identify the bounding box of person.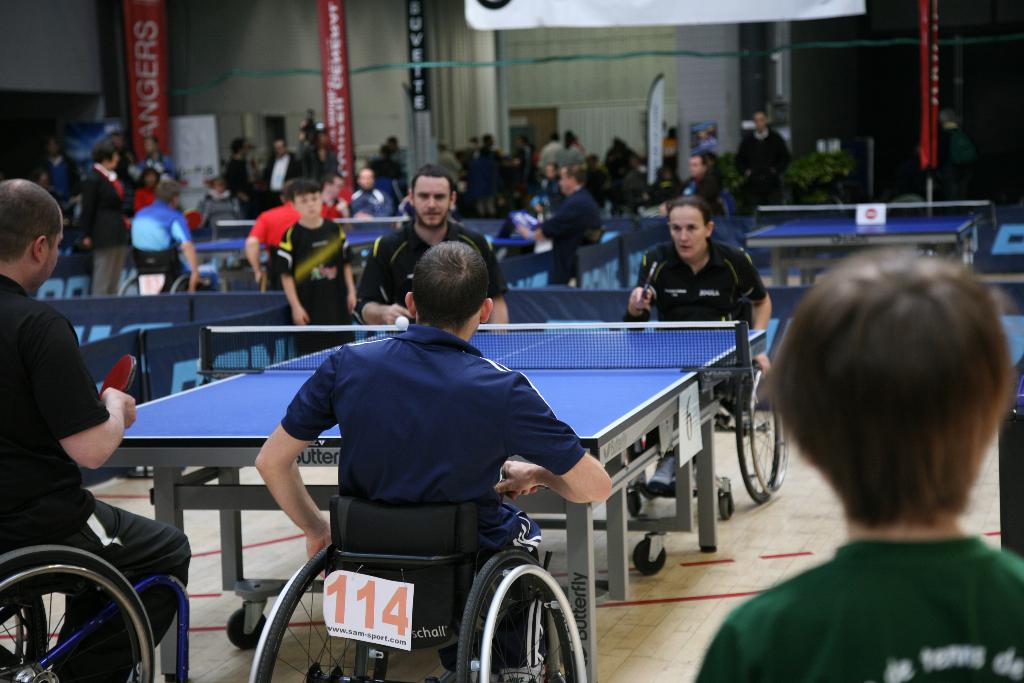
l=300, t=111, r=326, b=172.
